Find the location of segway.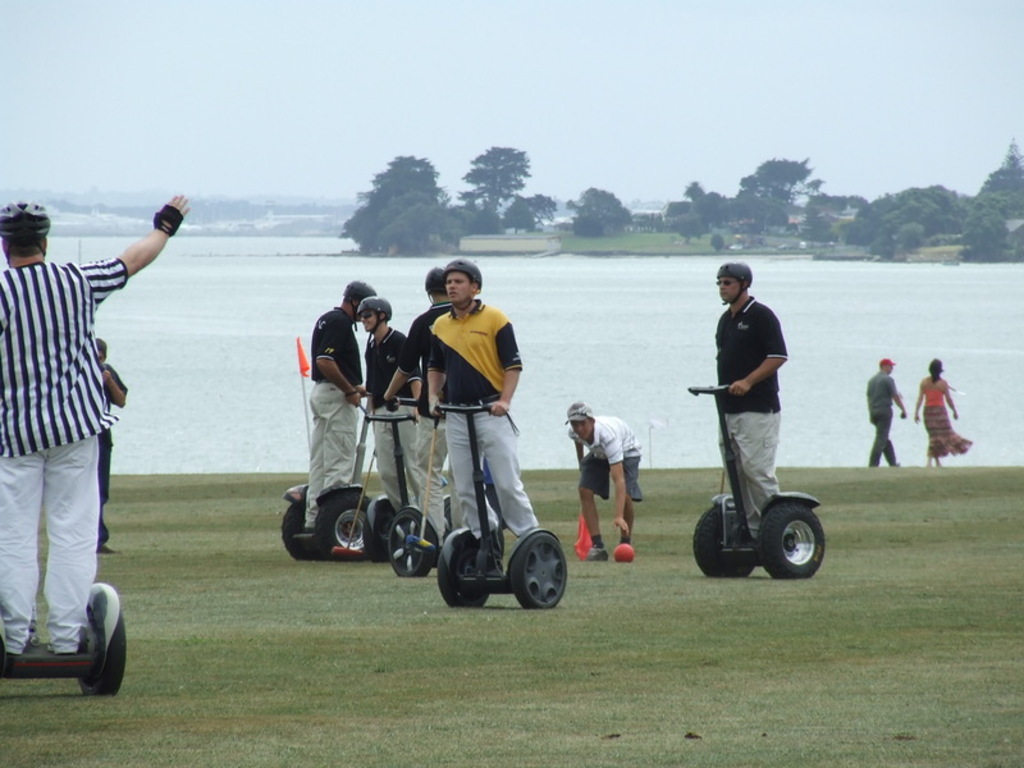
Location: (left=430, top=399, right=567, bottom=607).
